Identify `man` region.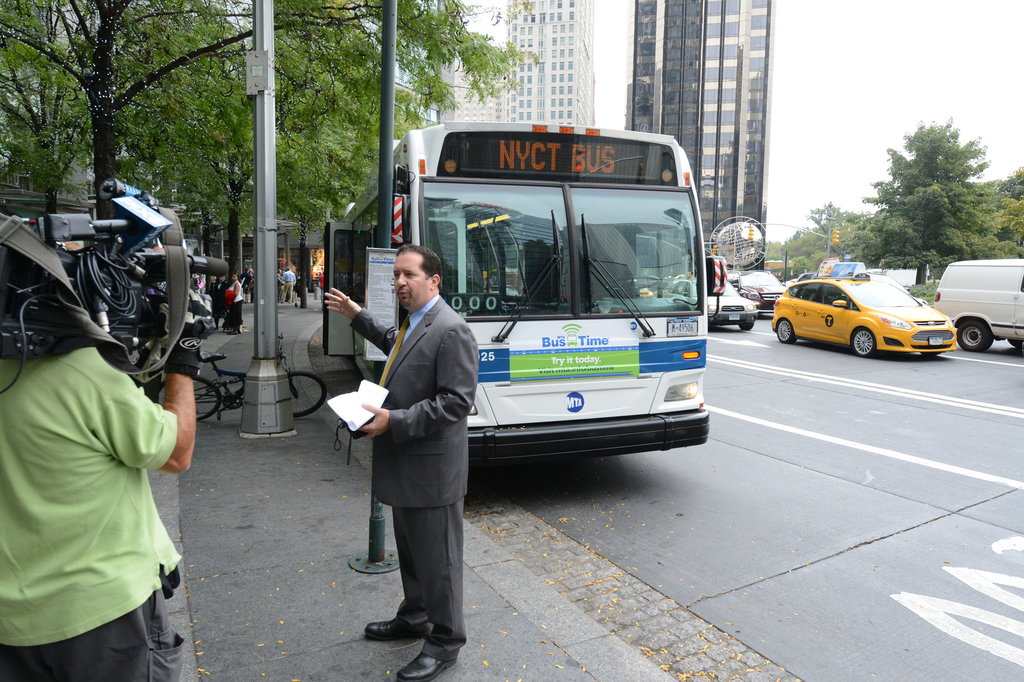
Region: [left=349, top=231, right=481, bottom=664].
